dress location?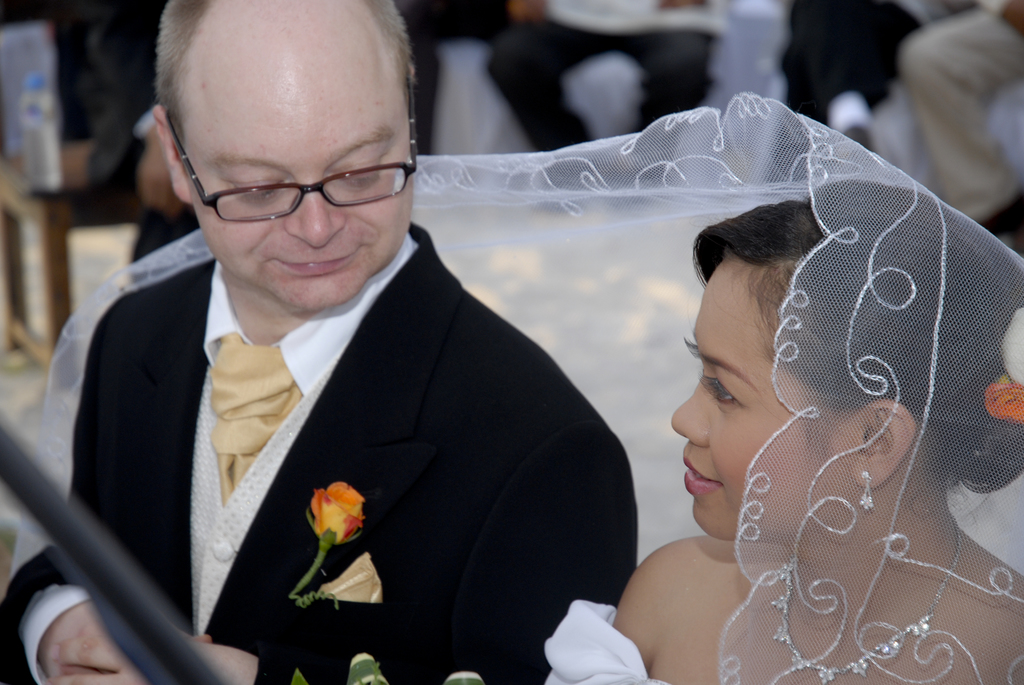
[x1=540, y1=602, x2=686, y2=684]
